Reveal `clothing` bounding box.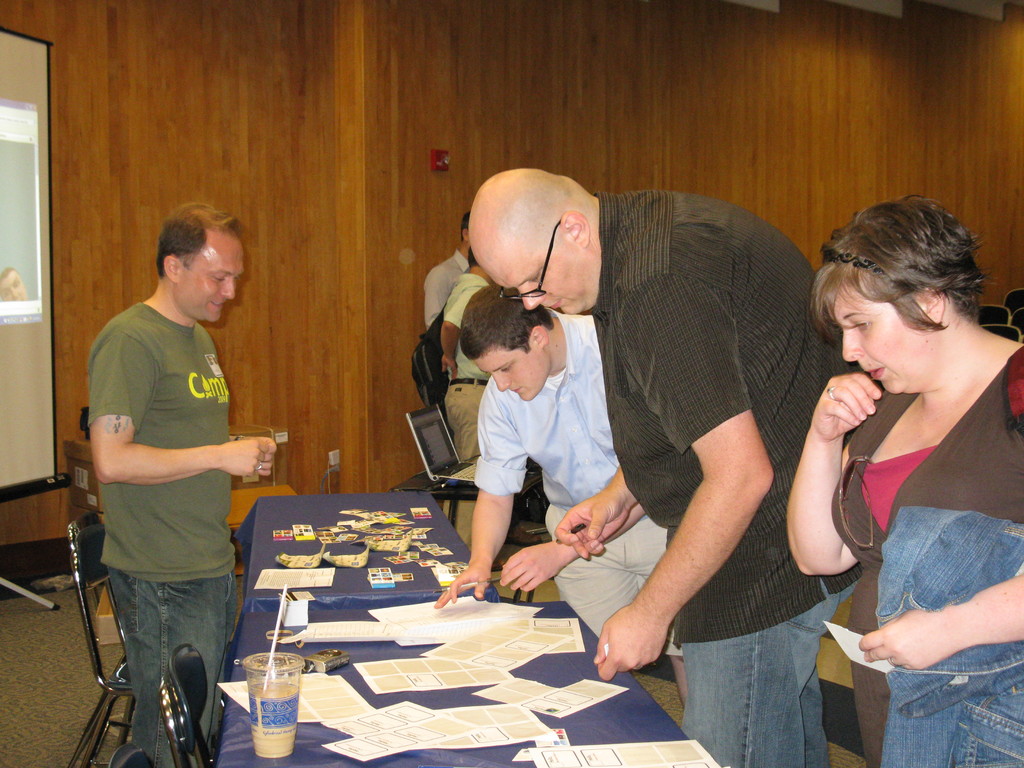
Revealed: (x1=468, y1=308, x2=666, y2=671).
